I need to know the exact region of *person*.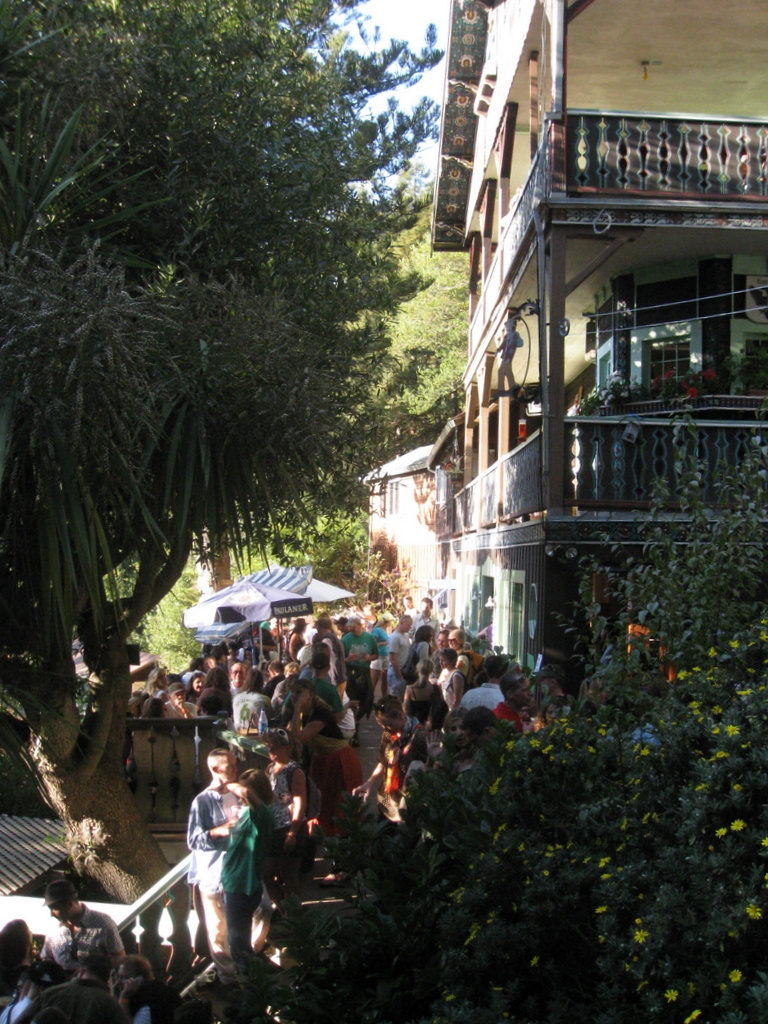
Region: locate(491, 667, 534, 731).
